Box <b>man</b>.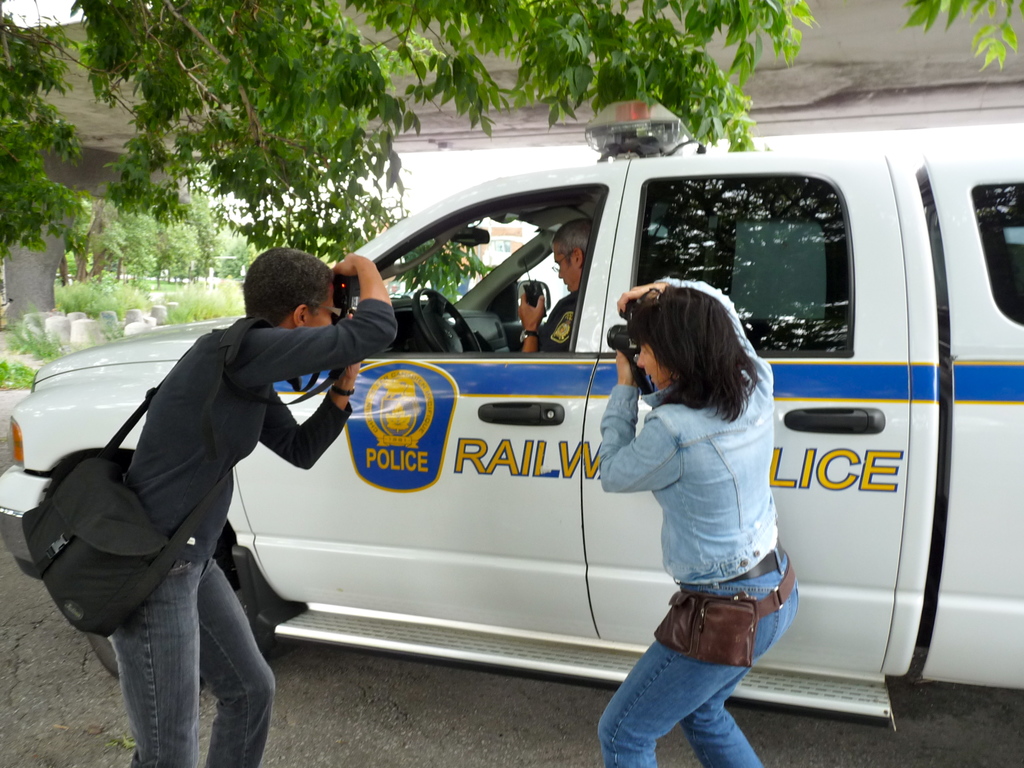
[x1=13, y1=241, x2=413, y2=767].
